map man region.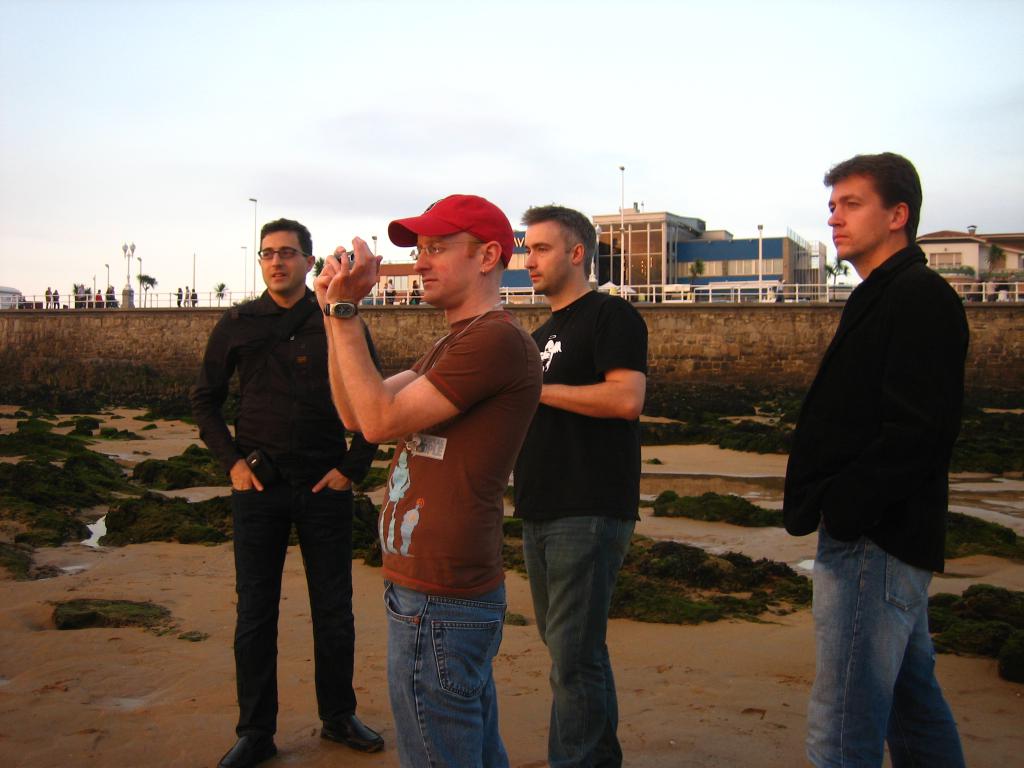
Mapped to <bbox>776, 154, 977, 761</bbox>.
